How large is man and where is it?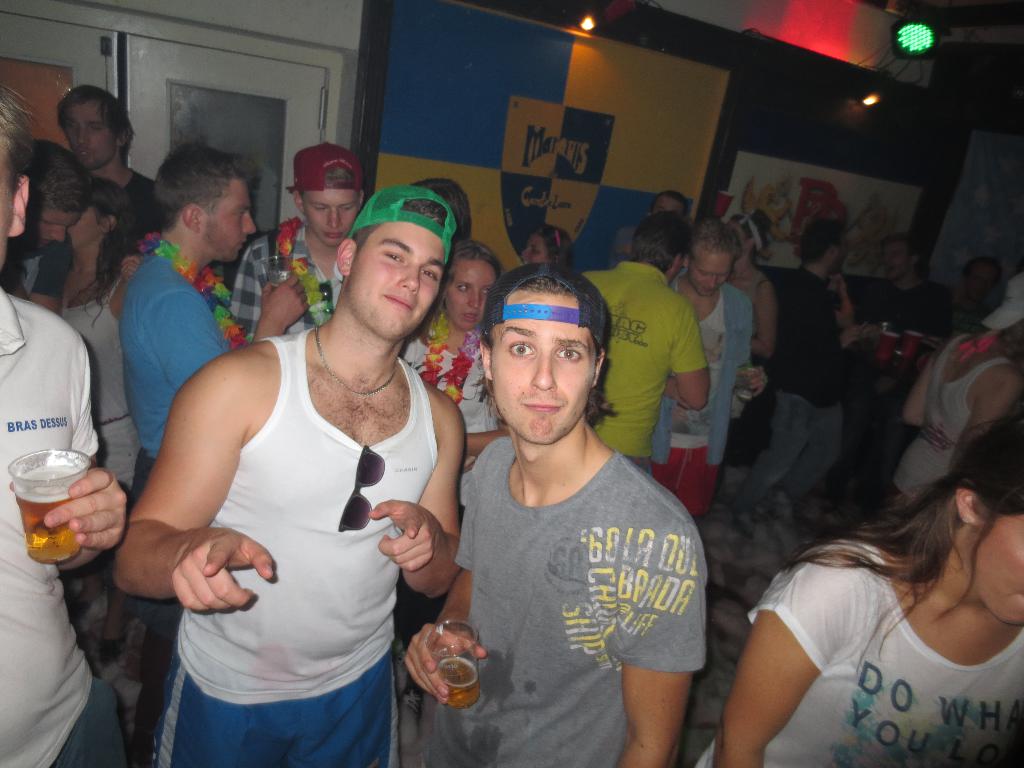
Bounding box: pyautogui.locateOnScreen(852, 224, 961, 527).
